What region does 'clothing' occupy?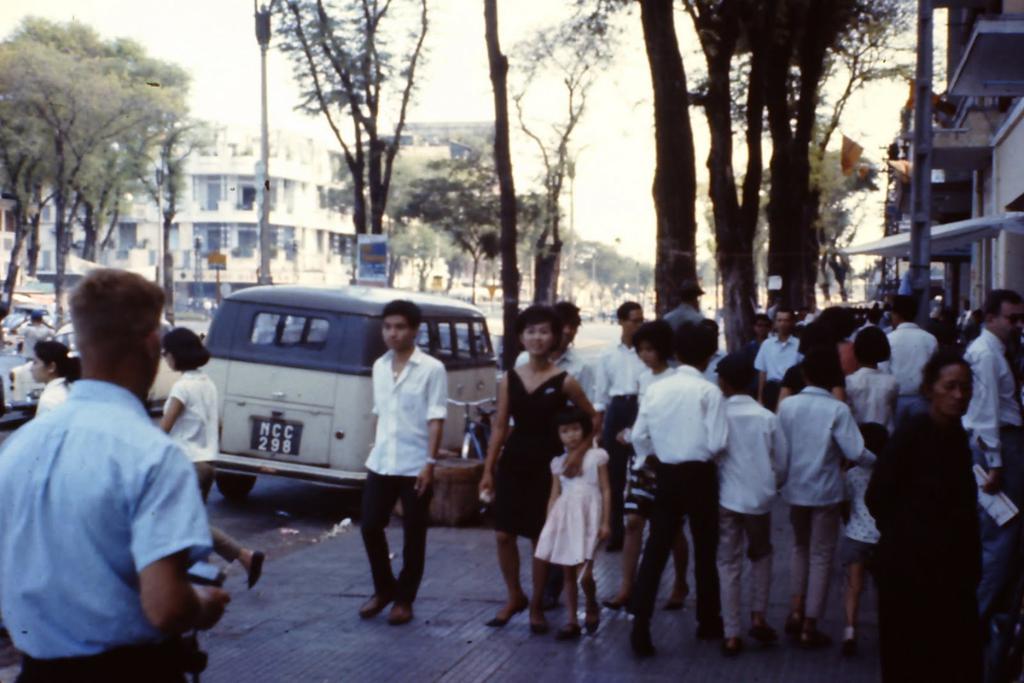
crop(959, 329, 1023, 560).
